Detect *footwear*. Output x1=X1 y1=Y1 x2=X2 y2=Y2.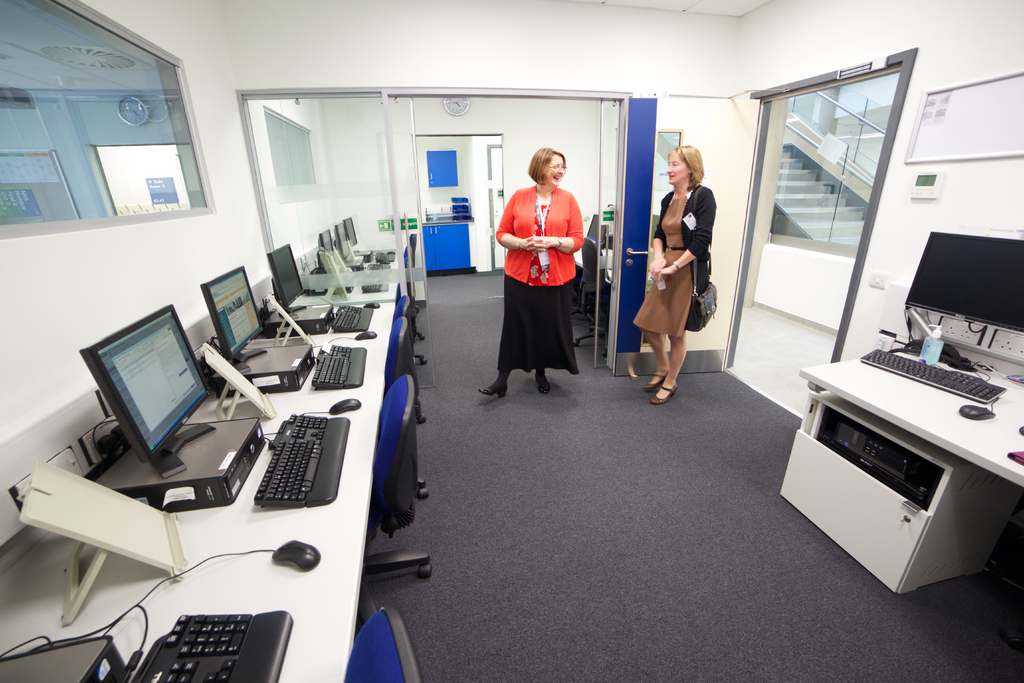
x1=532 y1=366 x2=554 y2=397.
